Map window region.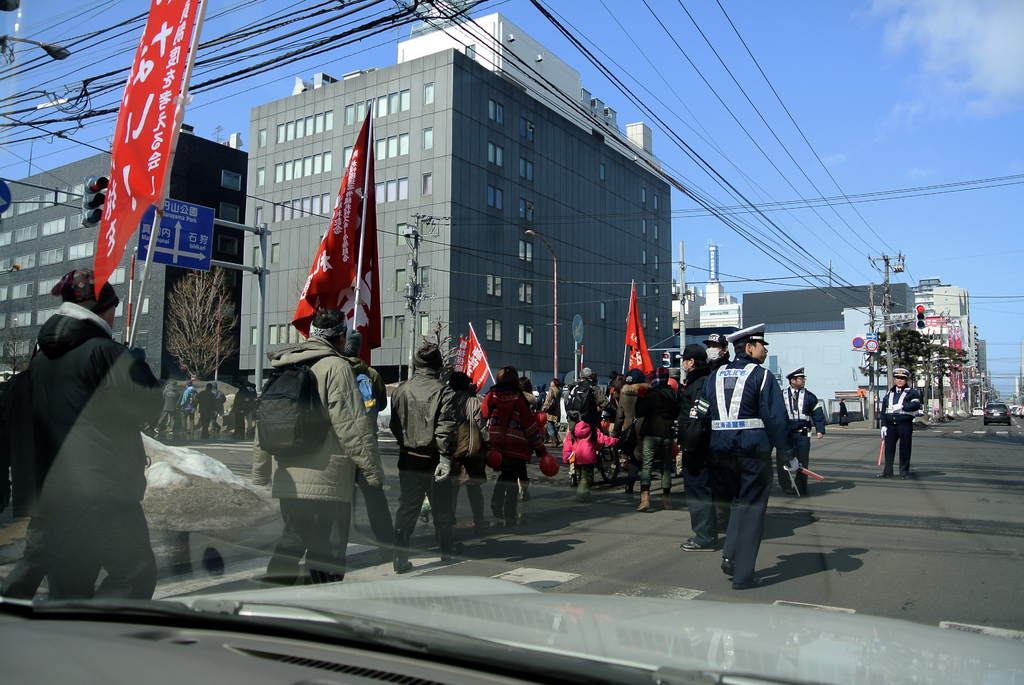
Mapped to (312,152,320,173).
